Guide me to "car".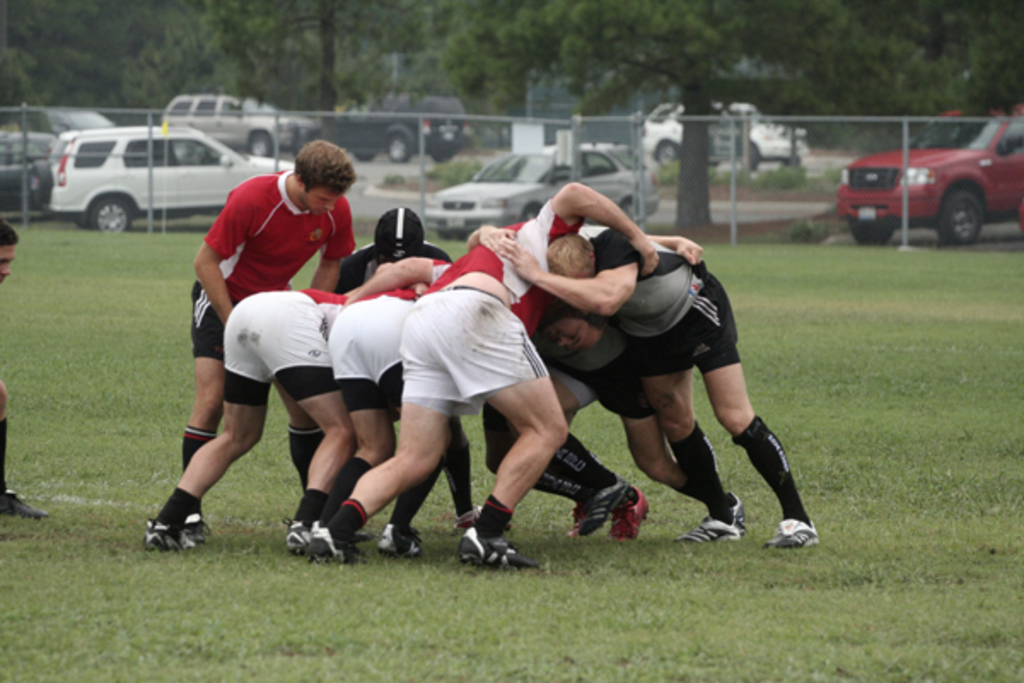
Guidance: region(722, 89, 814, 159).
